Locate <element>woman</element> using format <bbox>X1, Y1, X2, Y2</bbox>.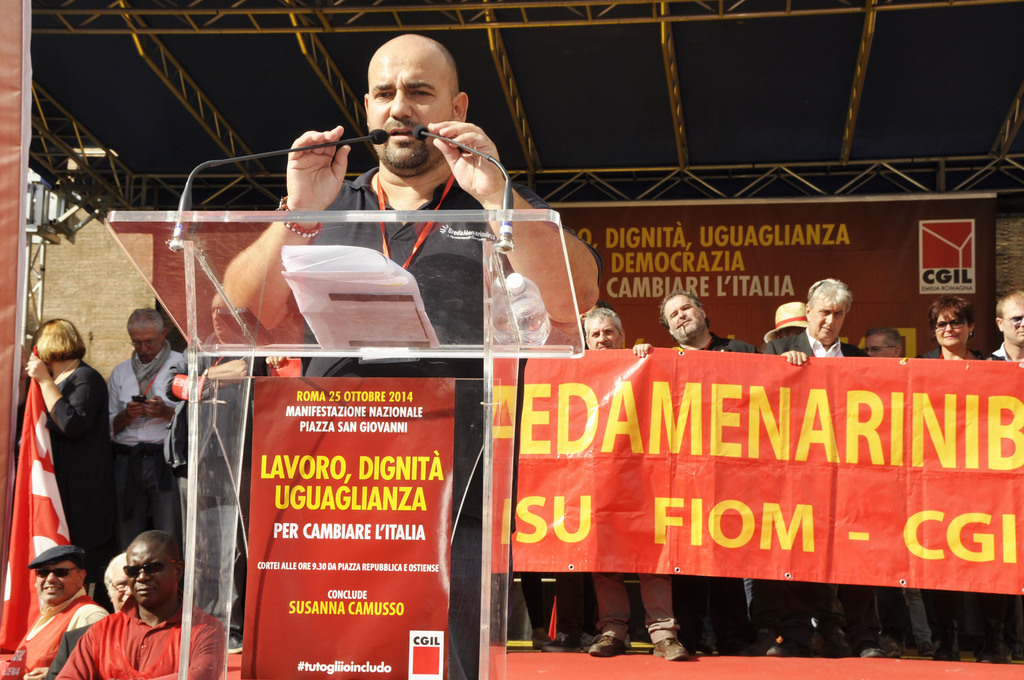
<bbox>12, 331, 106, 609</bbox>.
